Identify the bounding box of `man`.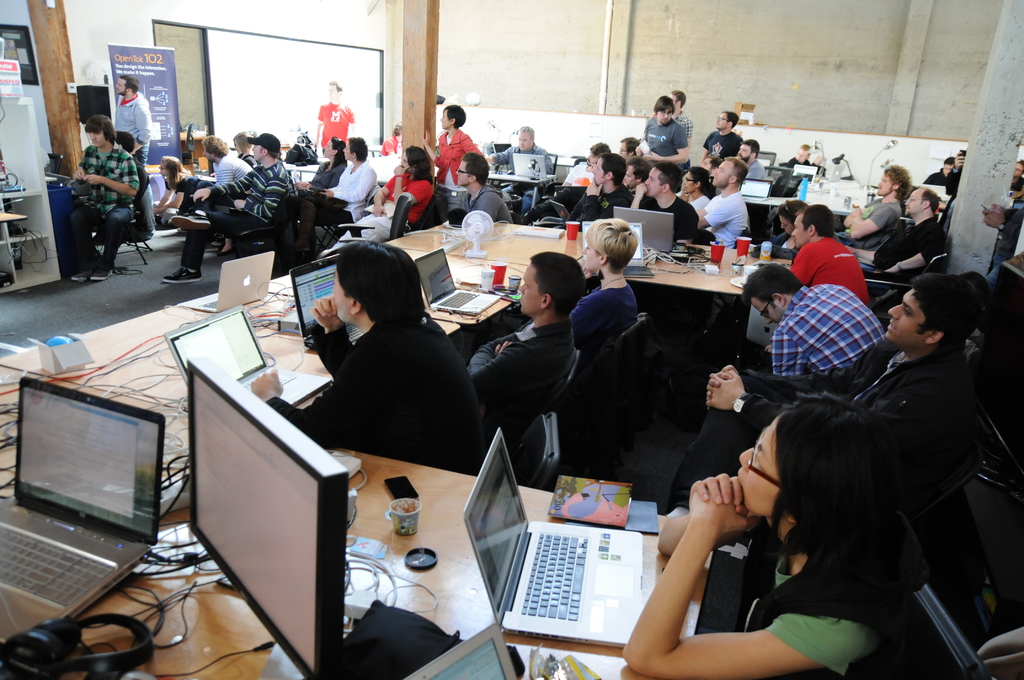
<bbox>634, 93, 688, 164</bbox>.
